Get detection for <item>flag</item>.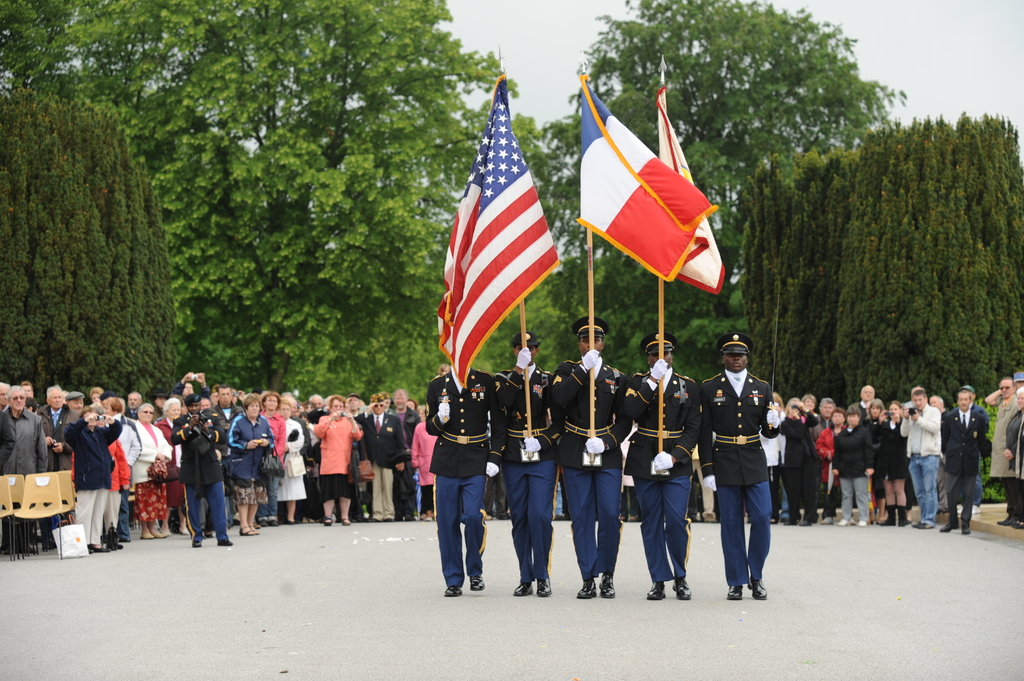
Detection: bbox=(573, 74, 717, 283).
